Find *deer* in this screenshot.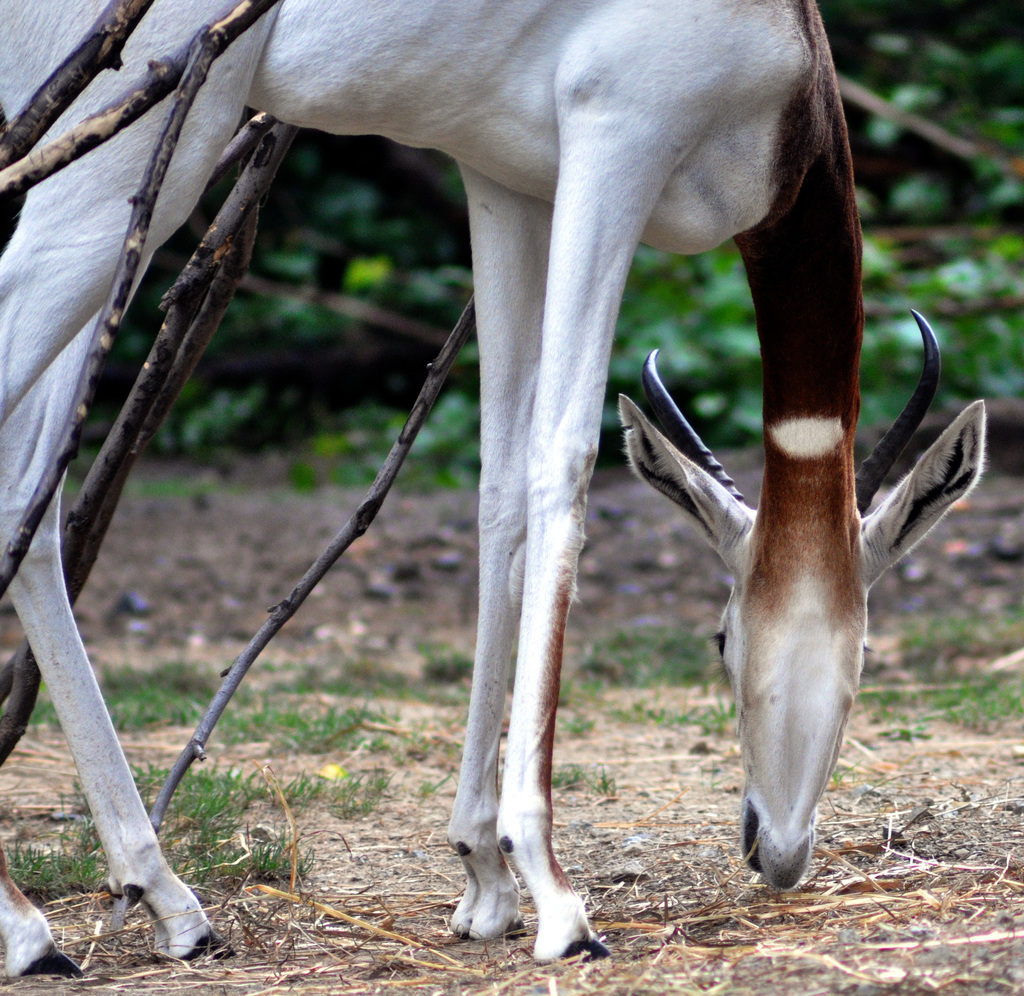
The bounding box for *deer* is locate(0, 0, 985, 975).
